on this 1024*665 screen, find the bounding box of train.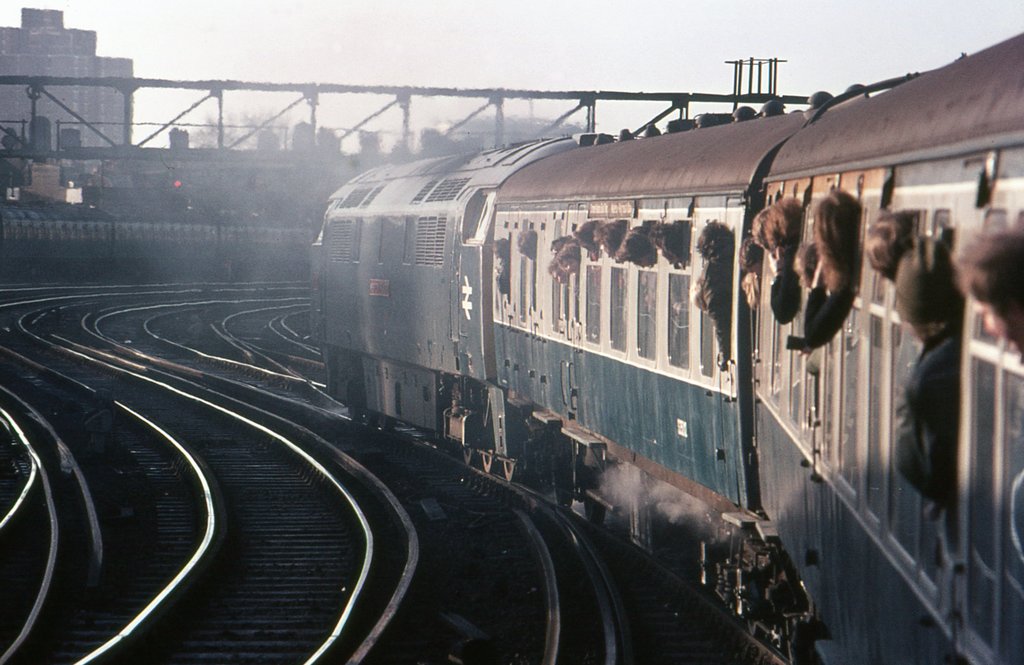
Bounding box: crop(0, 202, 309, 285).
